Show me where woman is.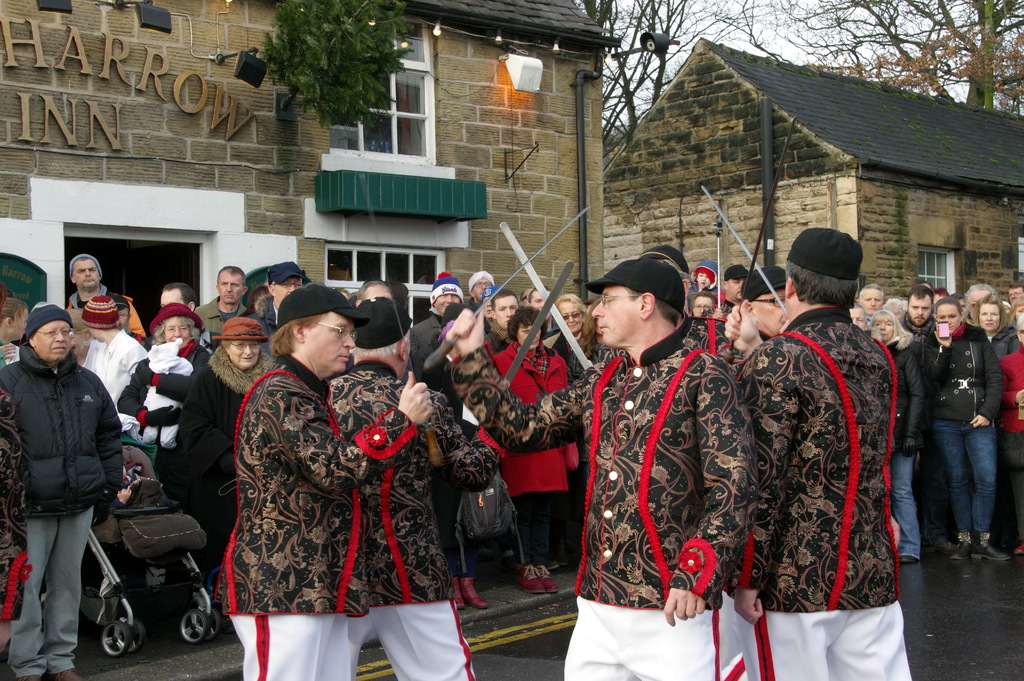
woman is at box=[176, 316, 280, 589].
